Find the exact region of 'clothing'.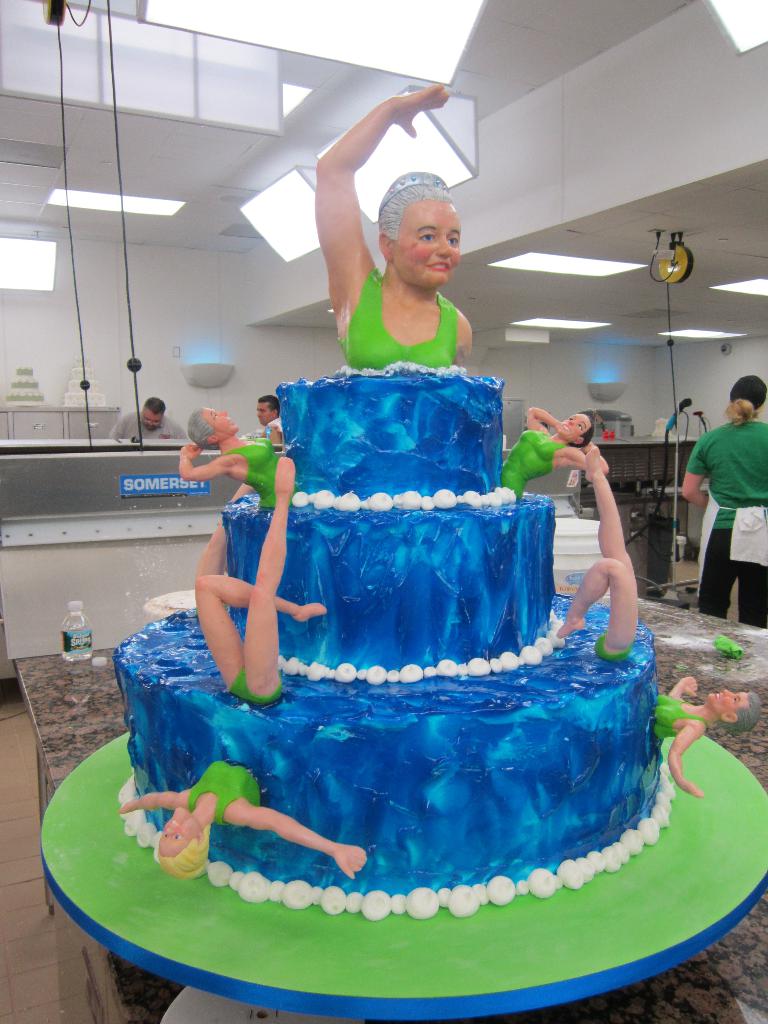
Exact region: {"left": 232, "top": 666, "right": 286, "bottom": 707}.
